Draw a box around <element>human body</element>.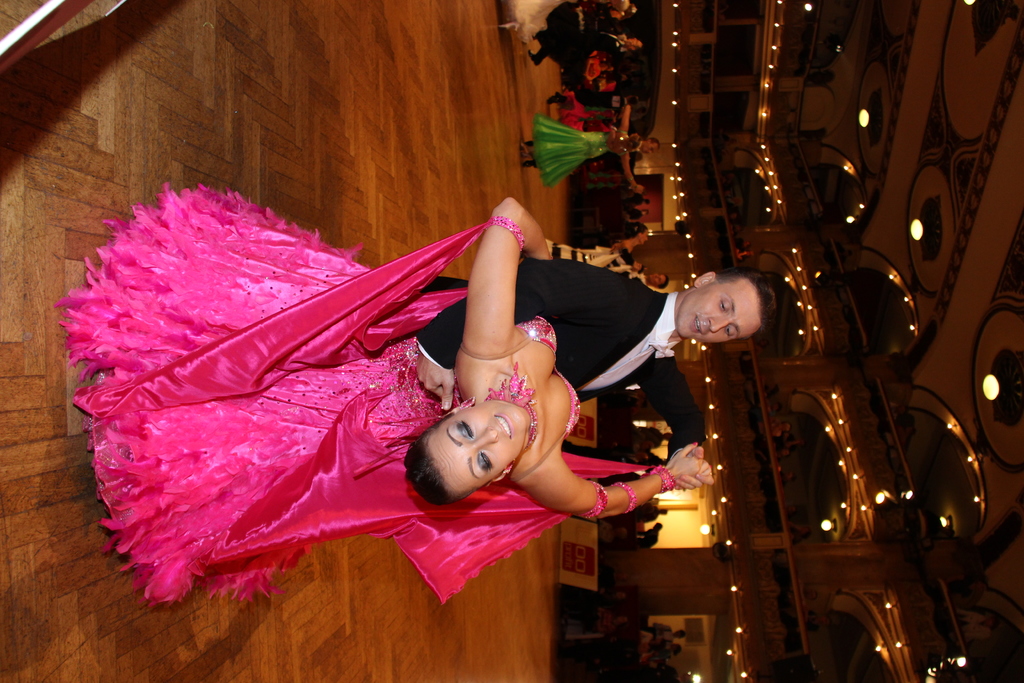
detection(618, 506, 667, 528).
